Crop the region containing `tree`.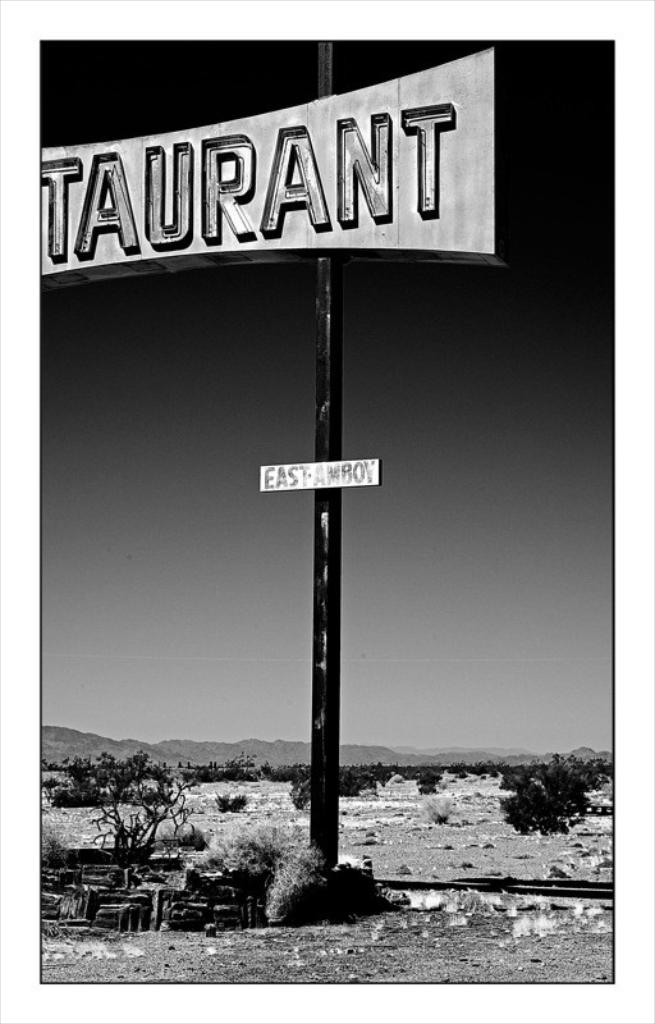
Crop region: select_region(498, 768, 585, 852).
